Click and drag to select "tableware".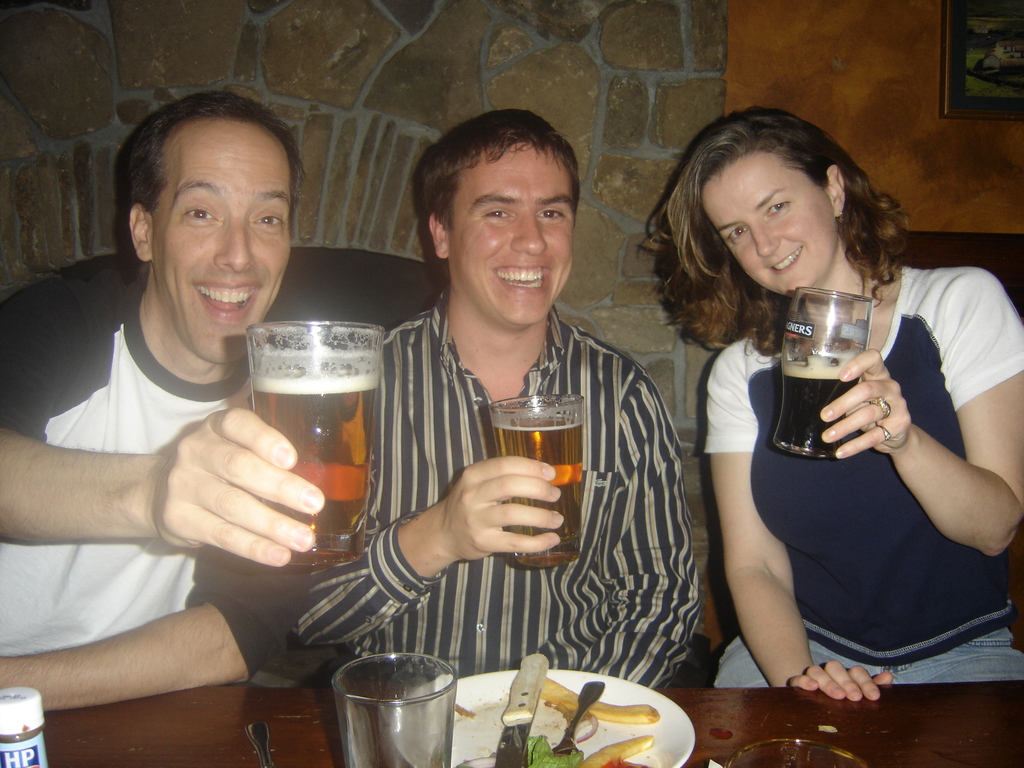
Selection: x1=727 y1=733 x2=868 y2=767.
